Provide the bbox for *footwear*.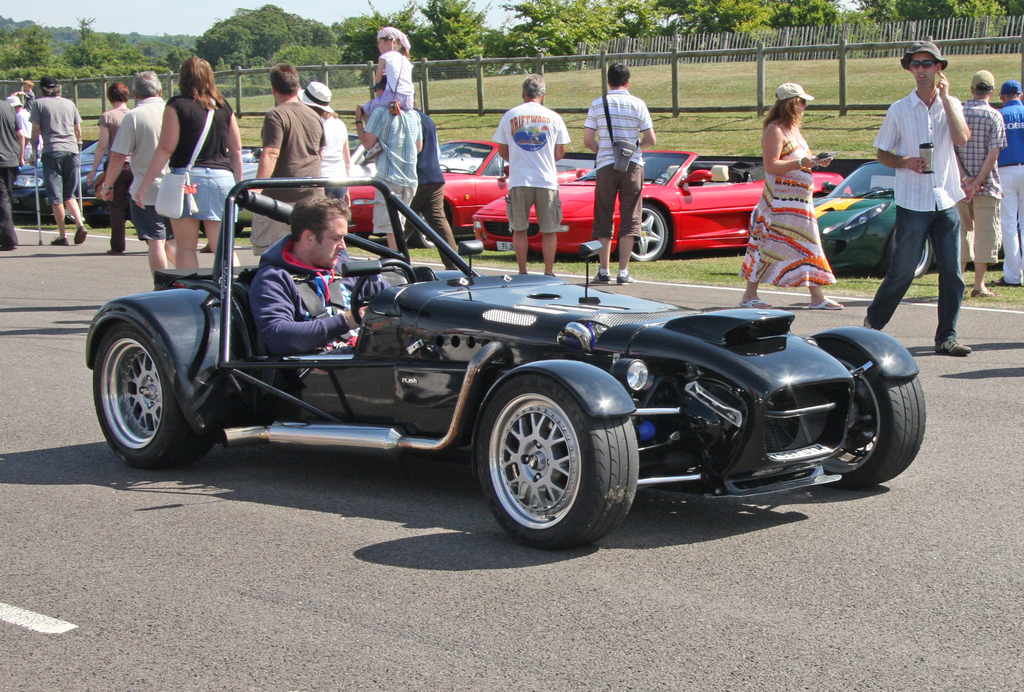
left=937, top=331, right=971, bottom=357.
